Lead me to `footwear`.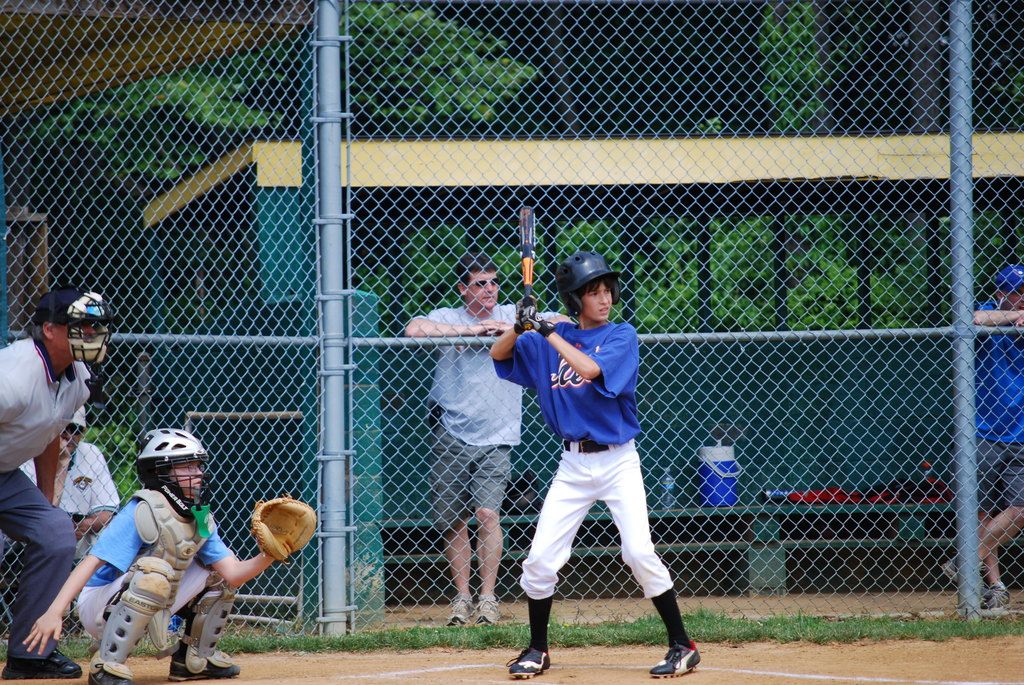
Lead to box(504, 650, 552, 678).
